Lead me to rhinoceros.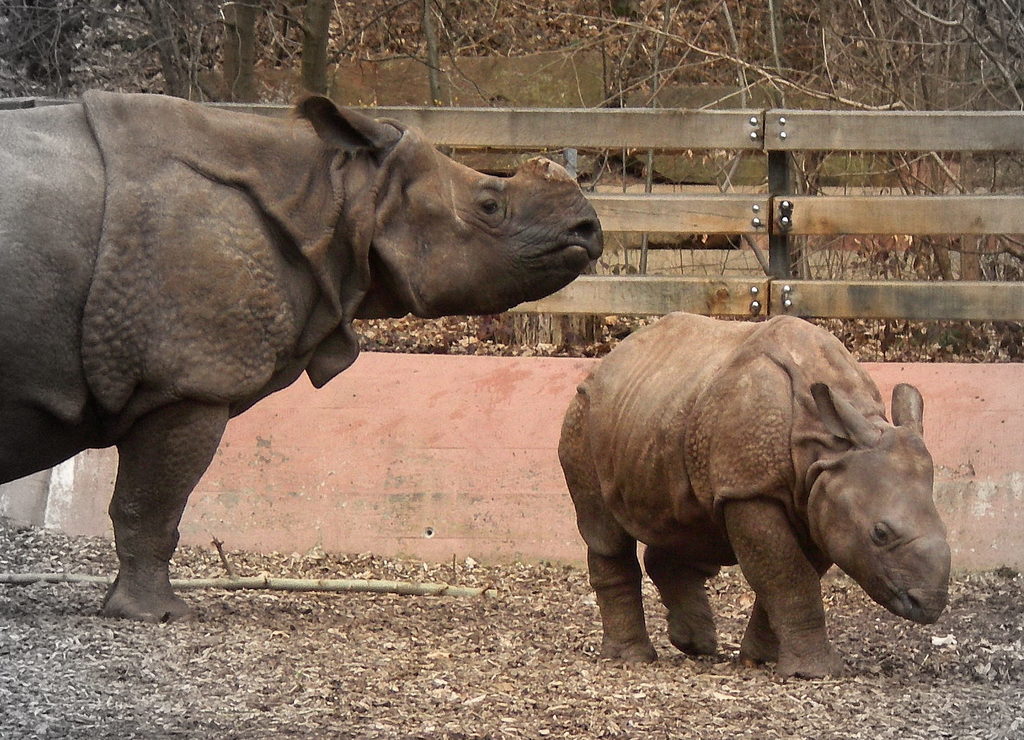
Lead to locate(557, 304, 950, 680).
